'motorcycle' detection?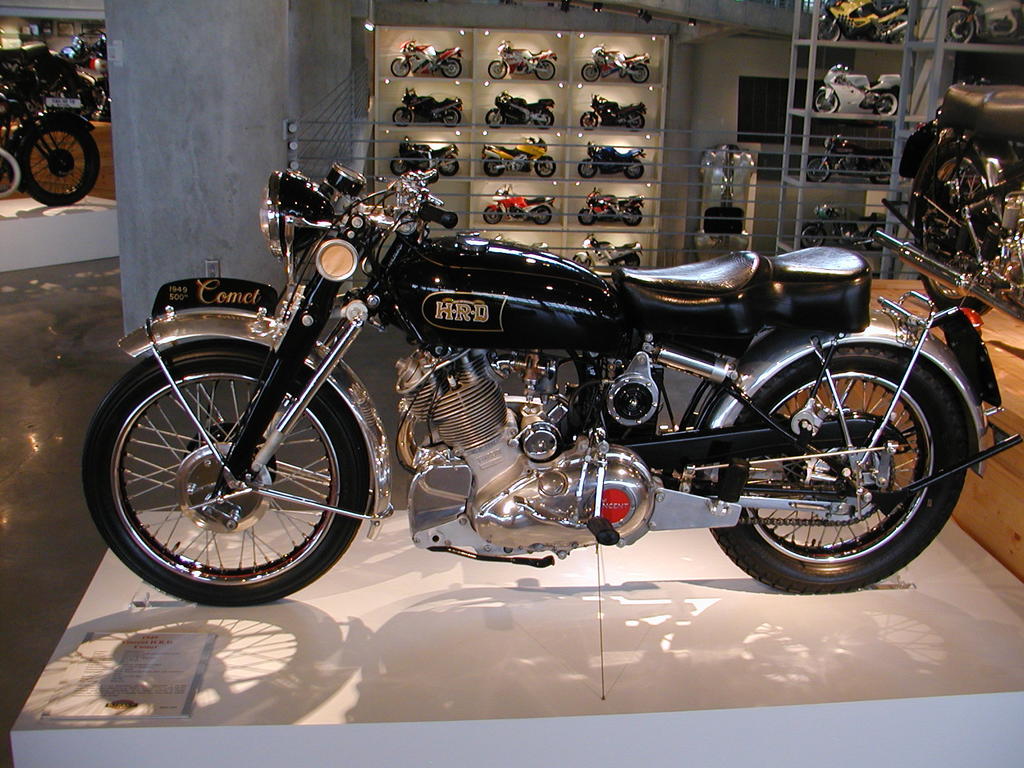
[799, 204, 887, 248]
